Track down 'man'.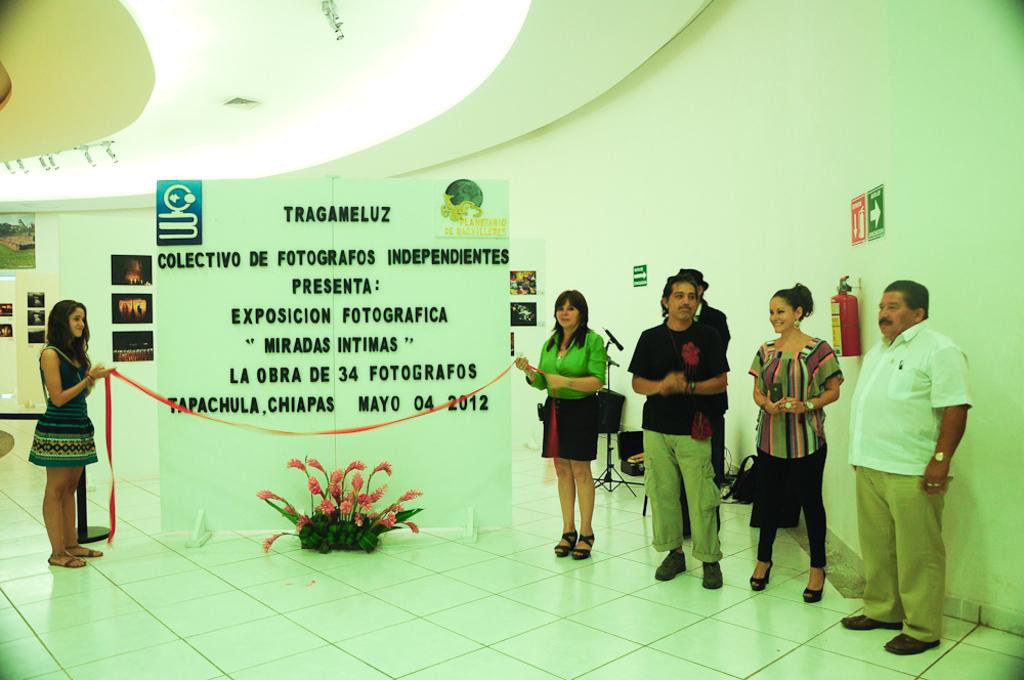
Tracked to pyautogui.locateOnScreen(681, 283, 732, 539).
